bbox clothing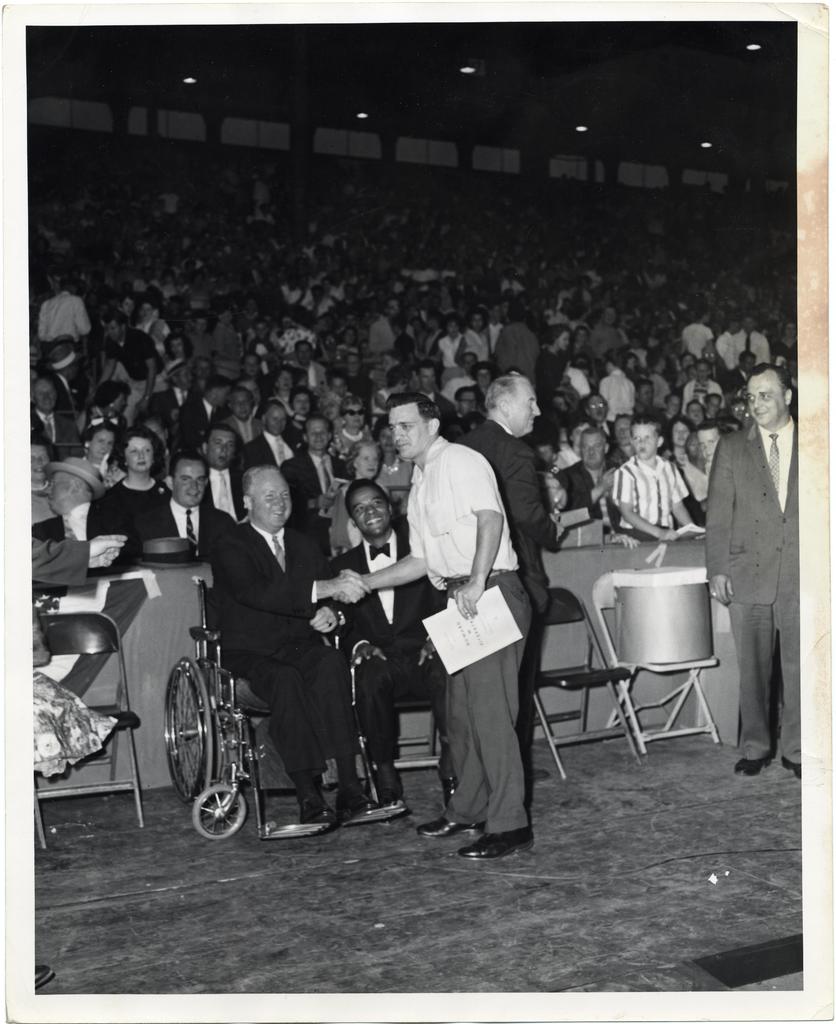
BBox(493, 321, 540, 386)
